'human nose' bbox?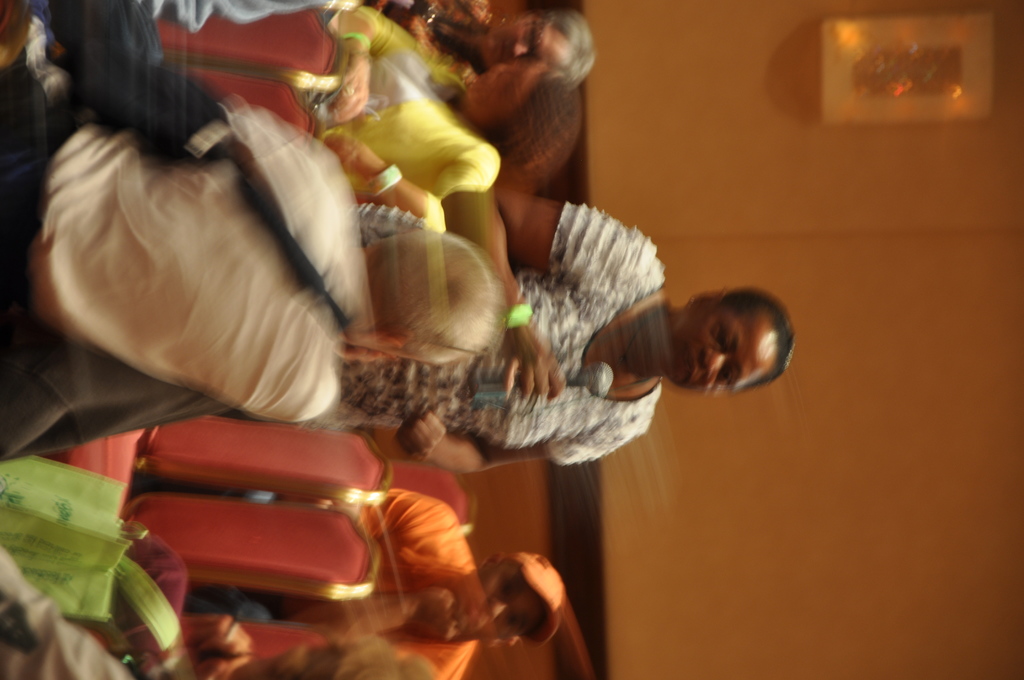
703/348/730/374
